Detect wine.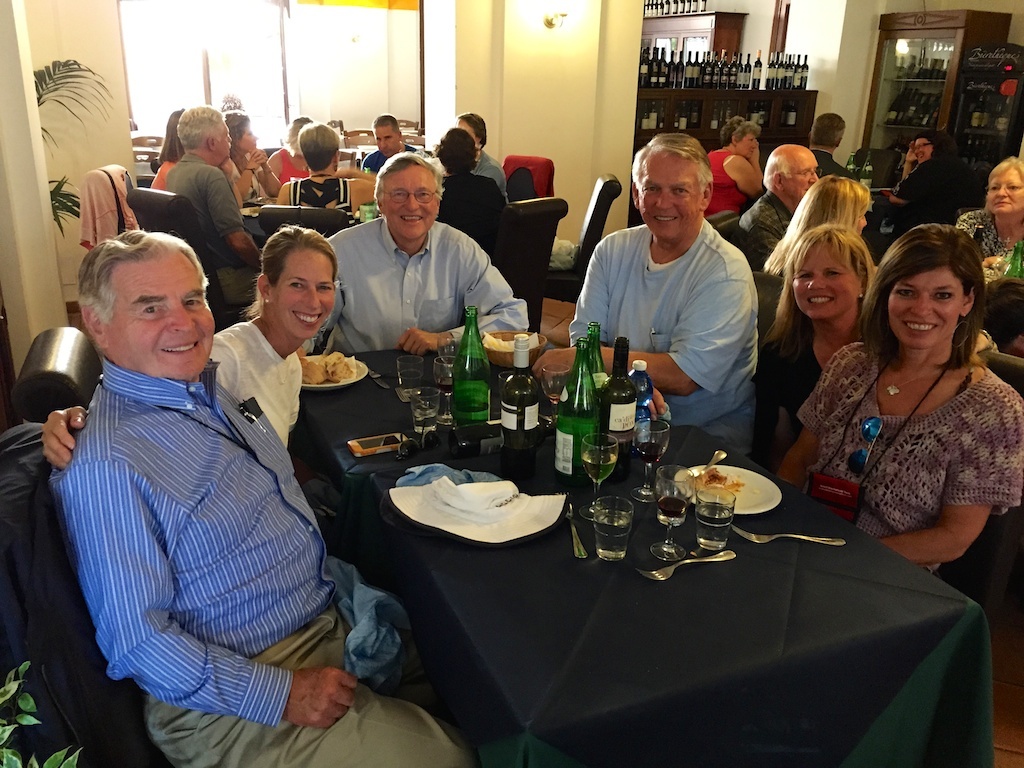
Detected at <region>556, 333, 600, 493</region>.
